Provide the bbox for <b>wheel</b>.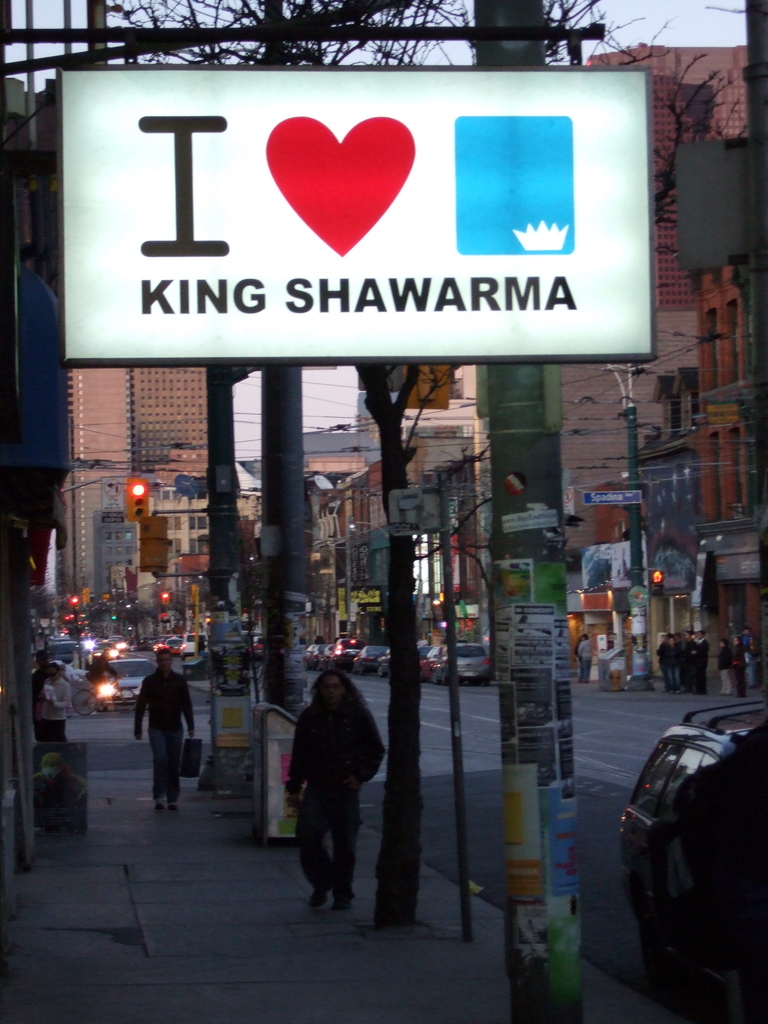
[95,698,108,710].
